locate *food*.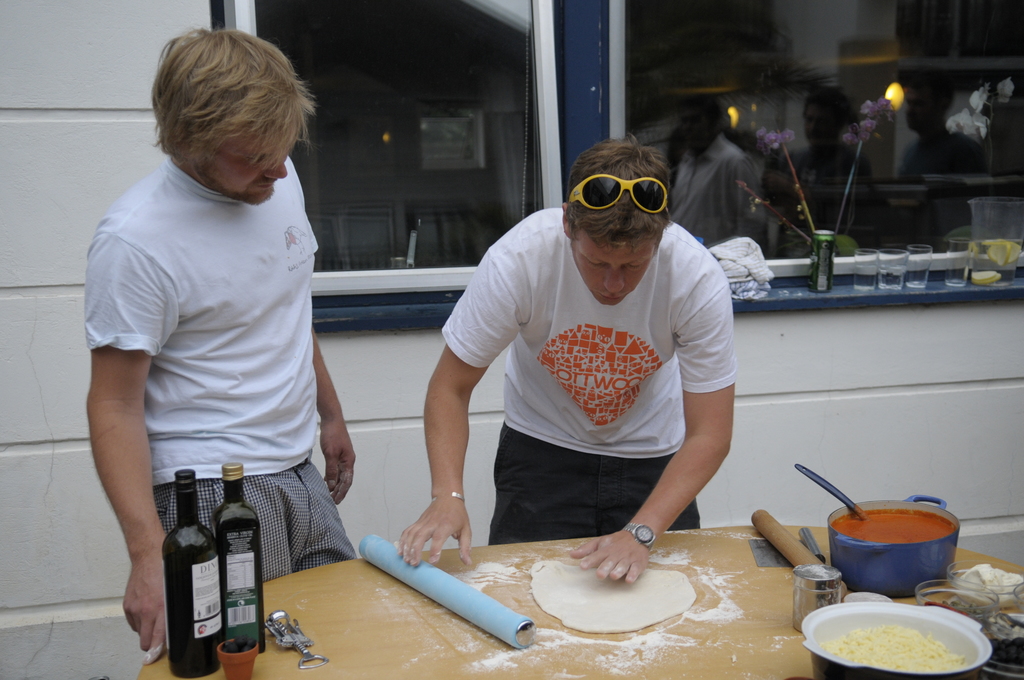
Bounding box: bbox=(984, 237, 1021, 270).
